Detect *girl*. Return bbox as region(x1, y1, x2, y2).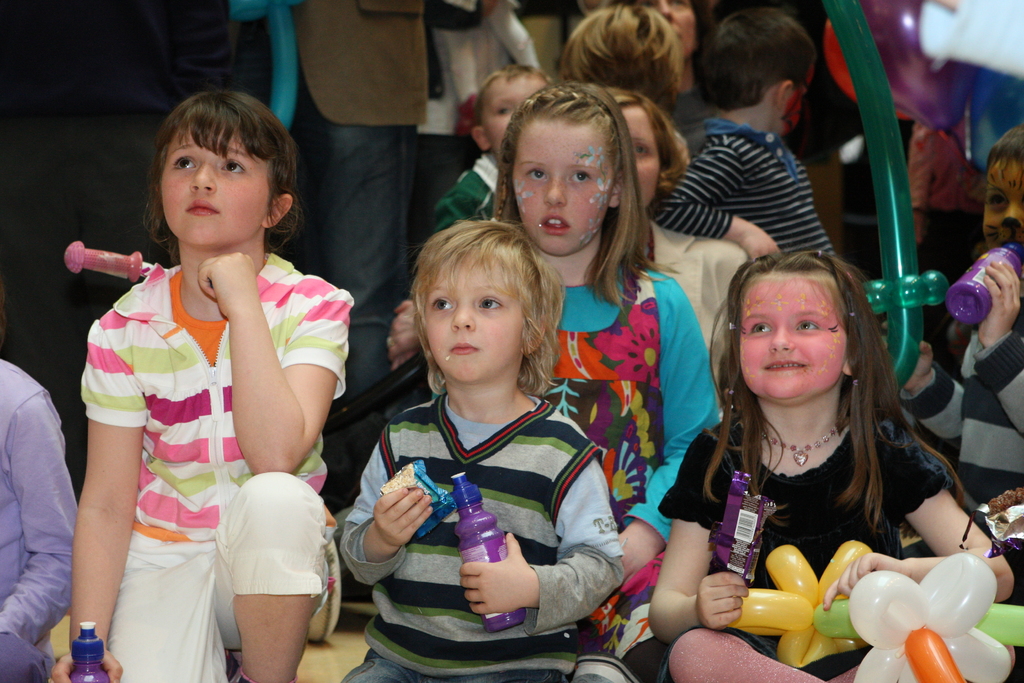
region(50, 89, 356, 682).
